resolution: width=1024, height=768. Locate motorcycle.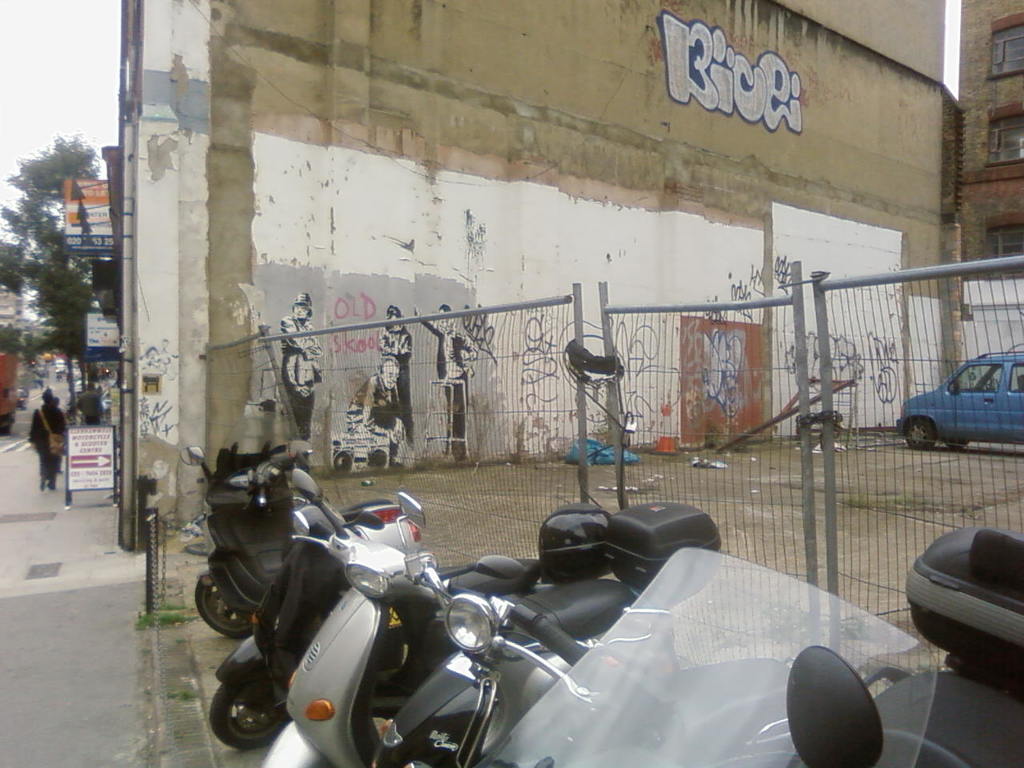
left=178, top=435, right=426, bottom=640.
